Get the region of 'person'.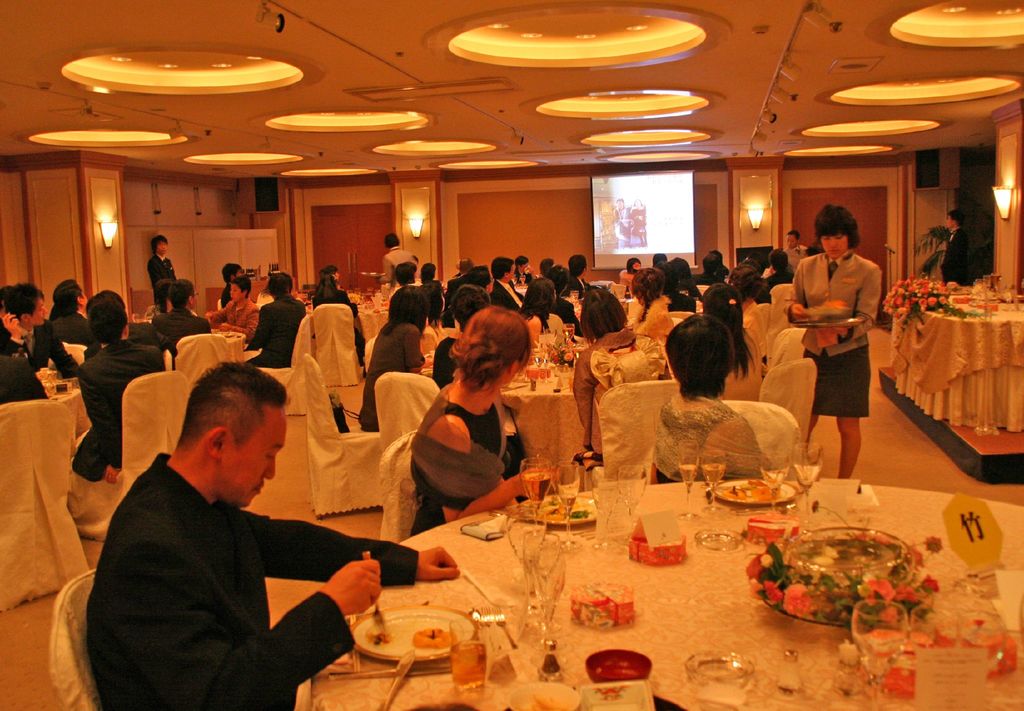
938 211 977 286.
